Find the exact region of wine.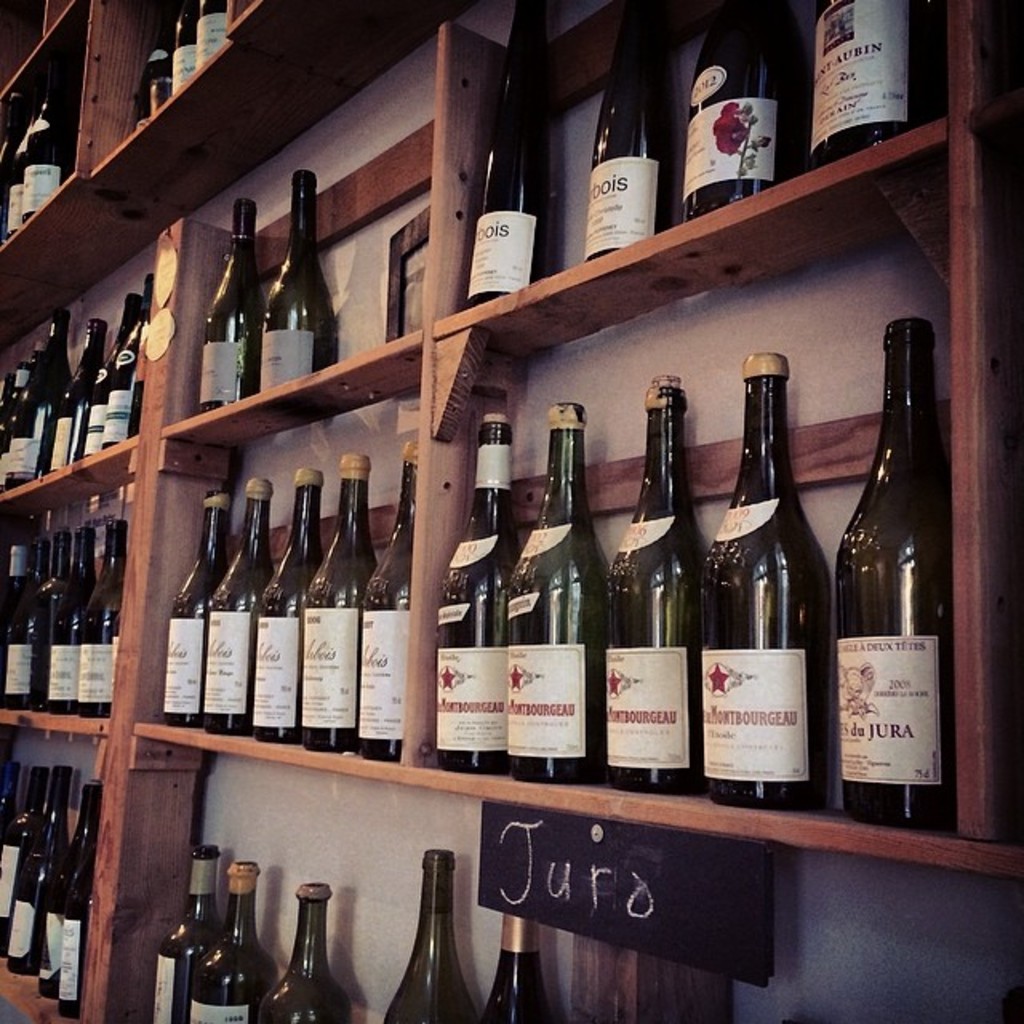
Exact region: x1=504 y1=398 x2=616 y2=784.
